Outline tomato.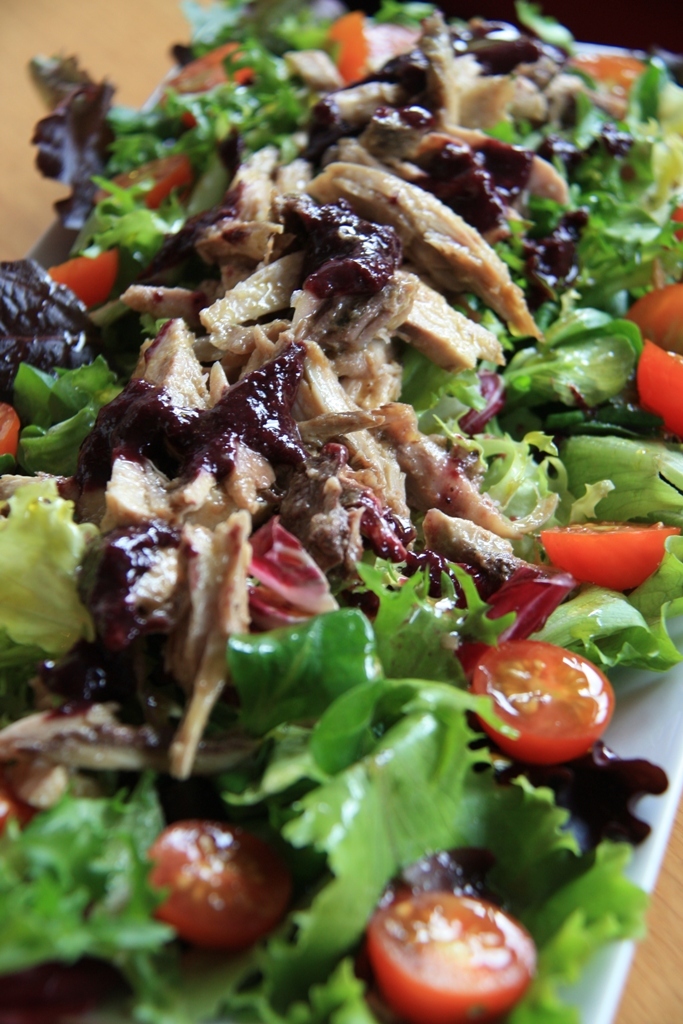
Outline: 366:893:545:1023.
